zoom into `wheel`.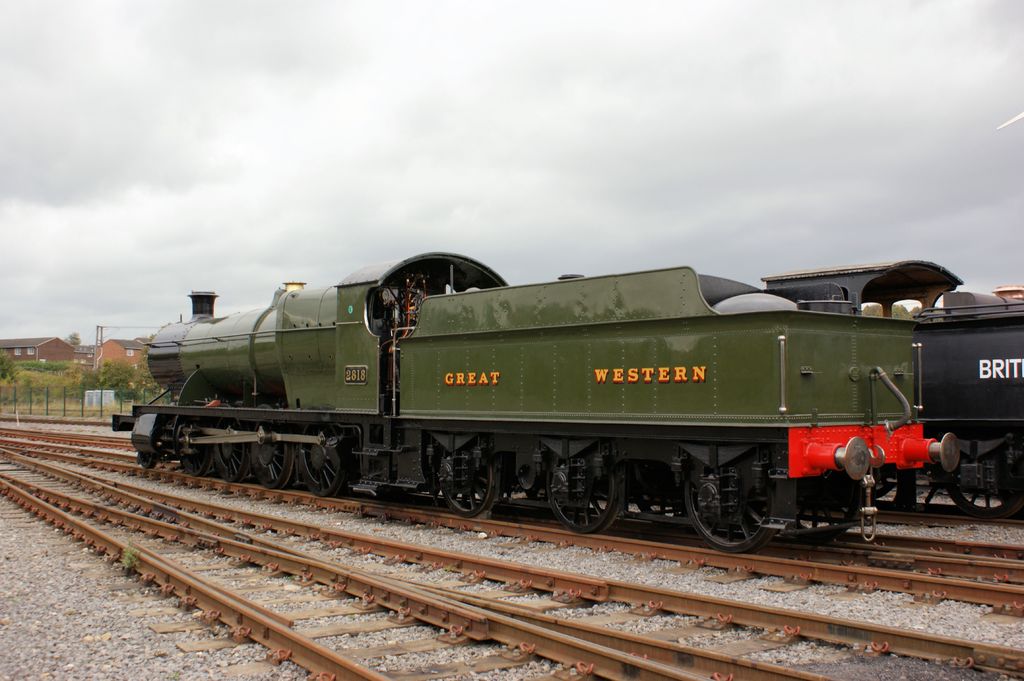
Zoom target: (x1=637, y1=490, x2=684, y2=518).
